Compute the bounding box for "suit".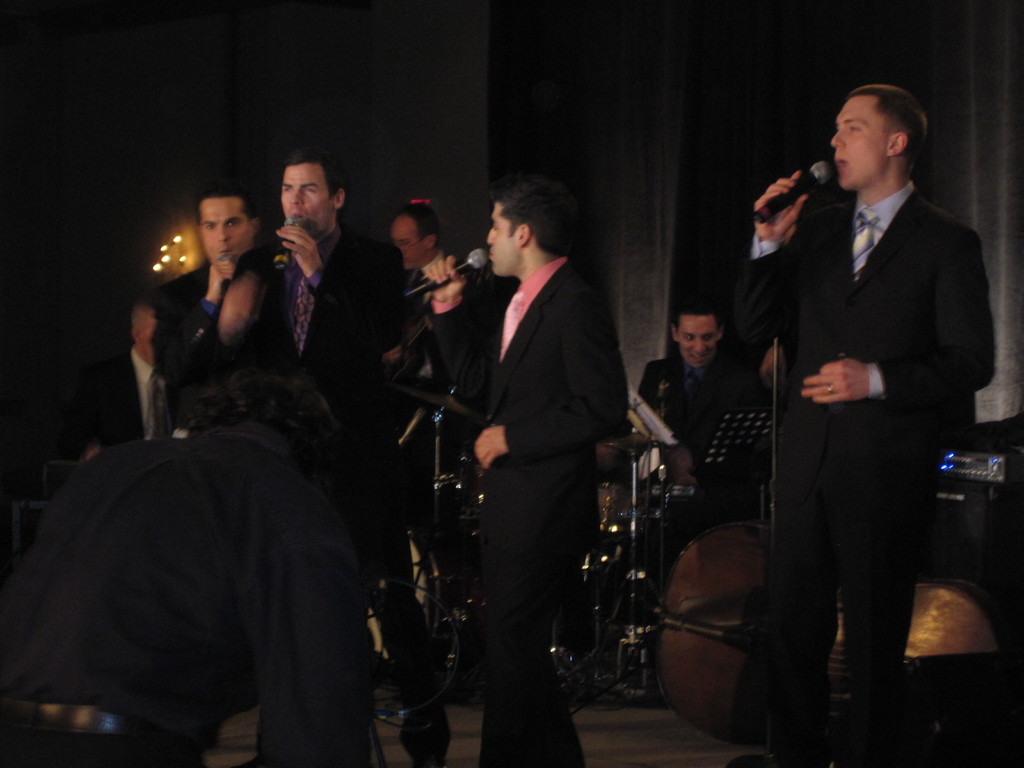
crop(426, 254, 627, 767).
